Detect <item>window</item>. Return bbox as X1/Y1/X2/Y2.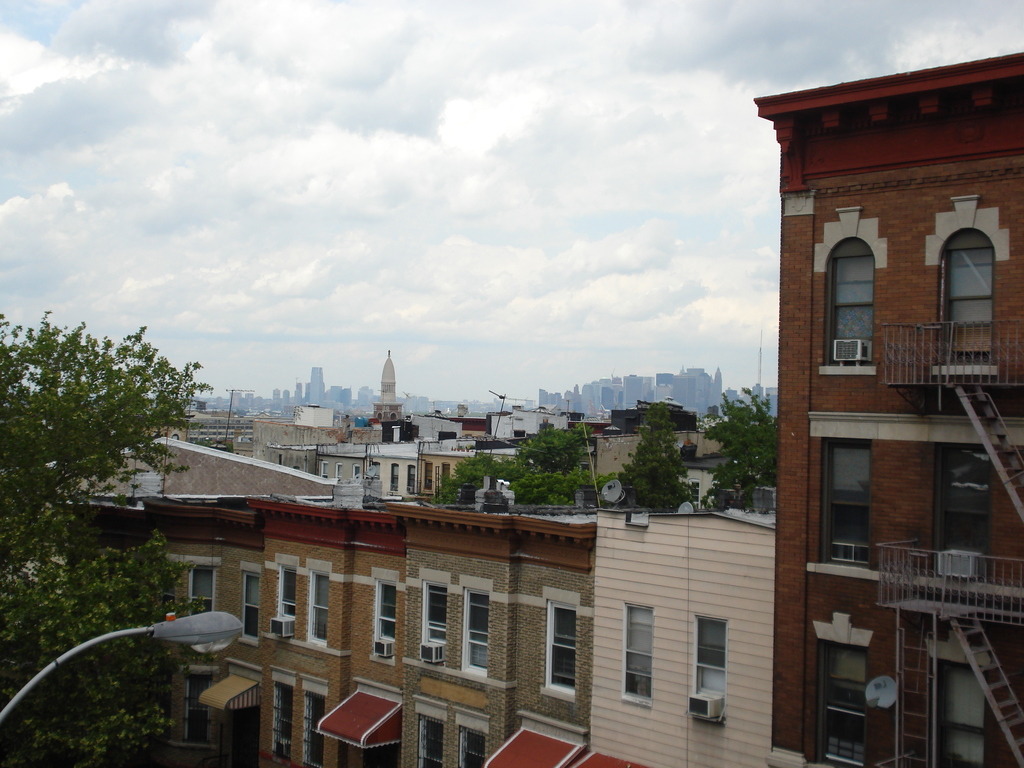
932/225/1000/356.
